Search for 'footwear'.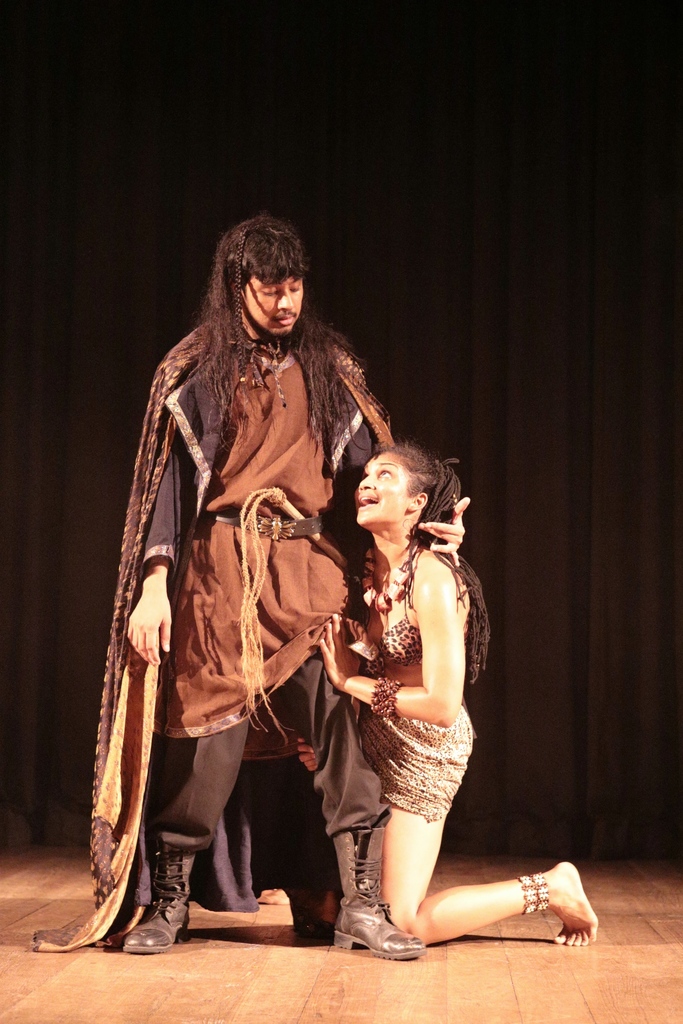
Found at <bbox>117, 852, 189, 948</bbox>.
